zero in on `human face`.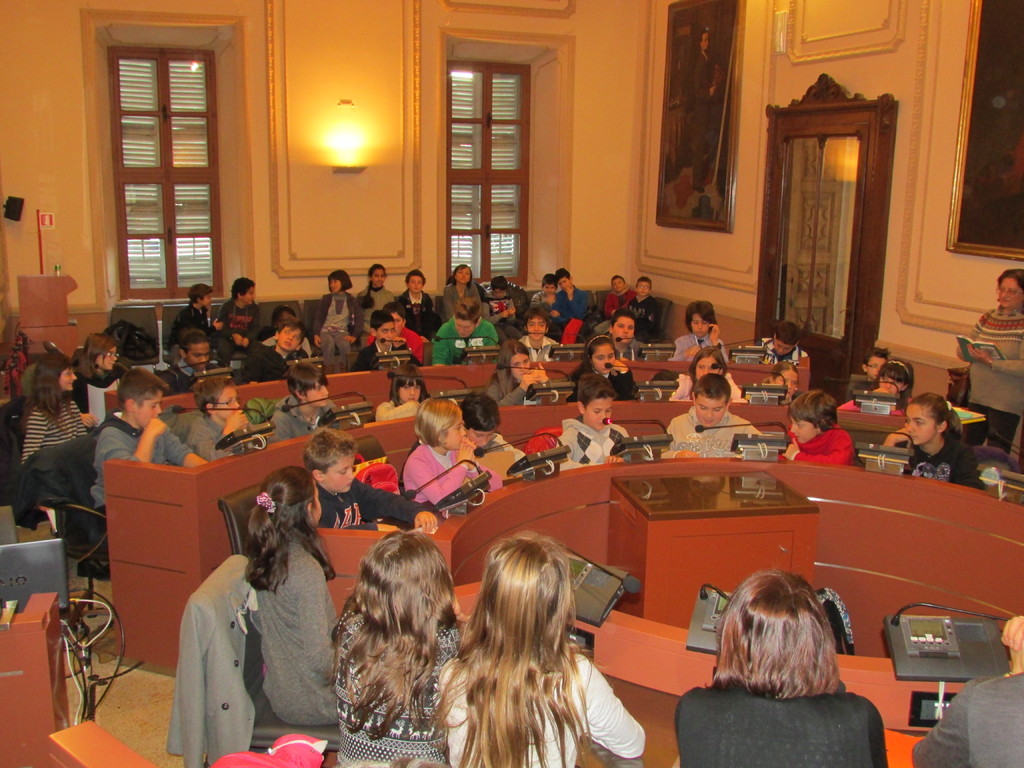
Zeroed in: (left=514, top=356, right=530, bottom=378).
